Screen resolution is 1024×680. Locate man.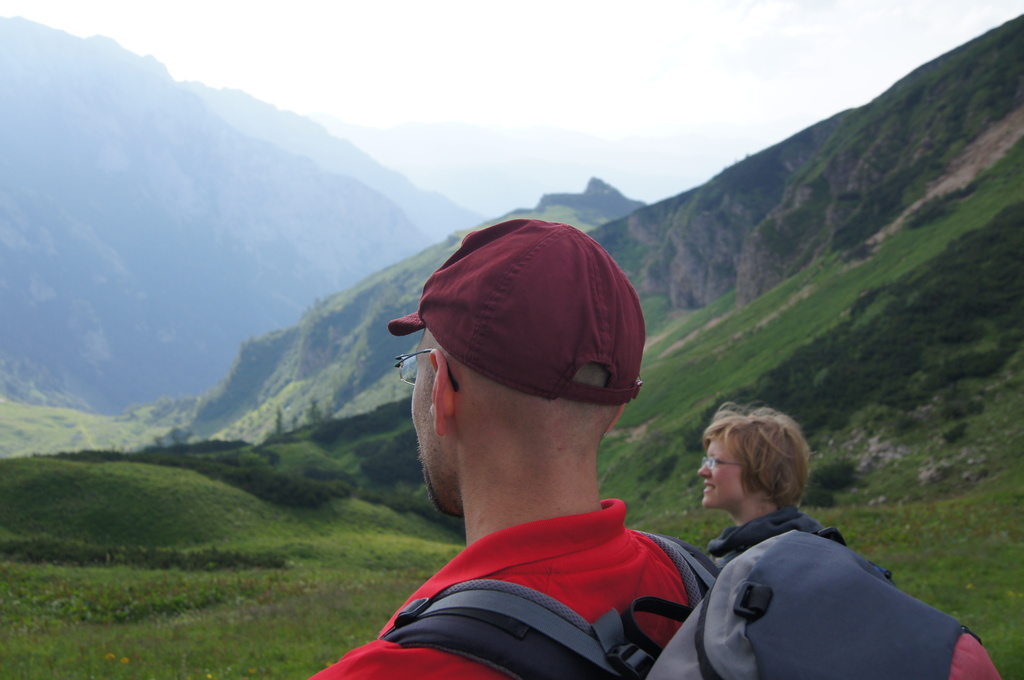
<bbox>301, 212, 723, 679</bbox>.
